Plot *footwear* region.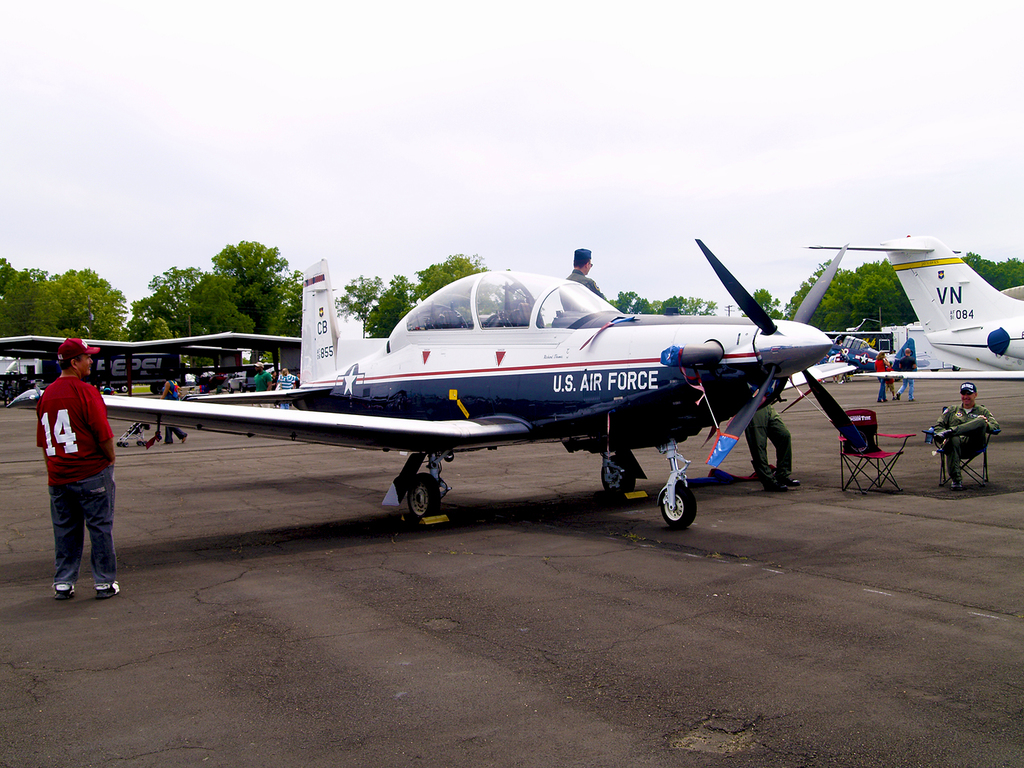
Plotted at (left=946, top=469, right=962, bottom=486).
